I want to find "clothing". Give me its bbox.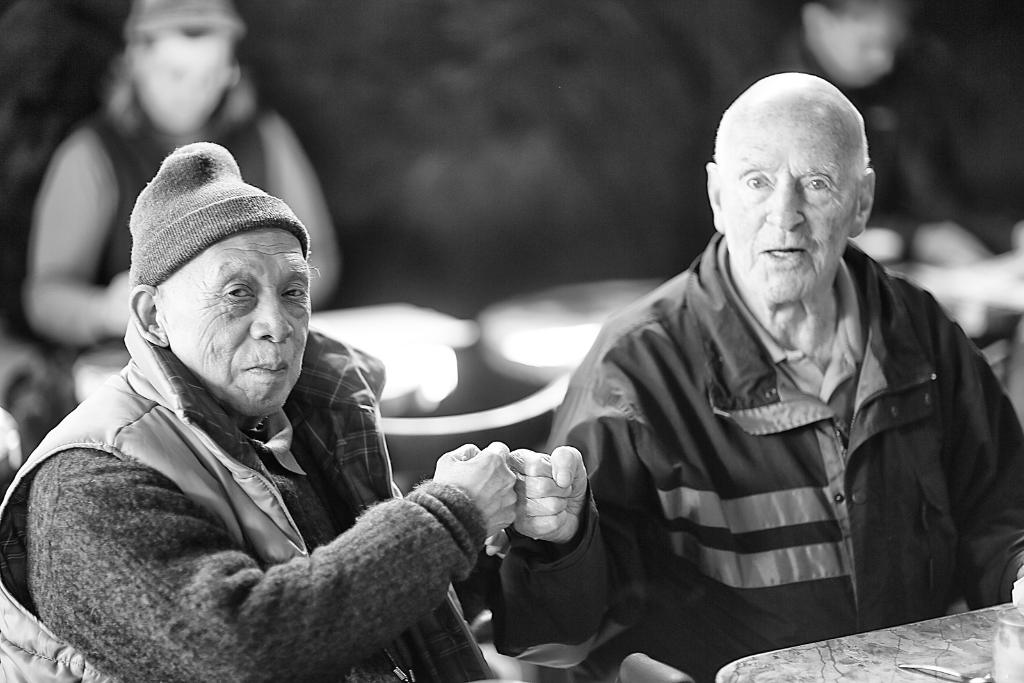
[493, 235, 1023, 682].
